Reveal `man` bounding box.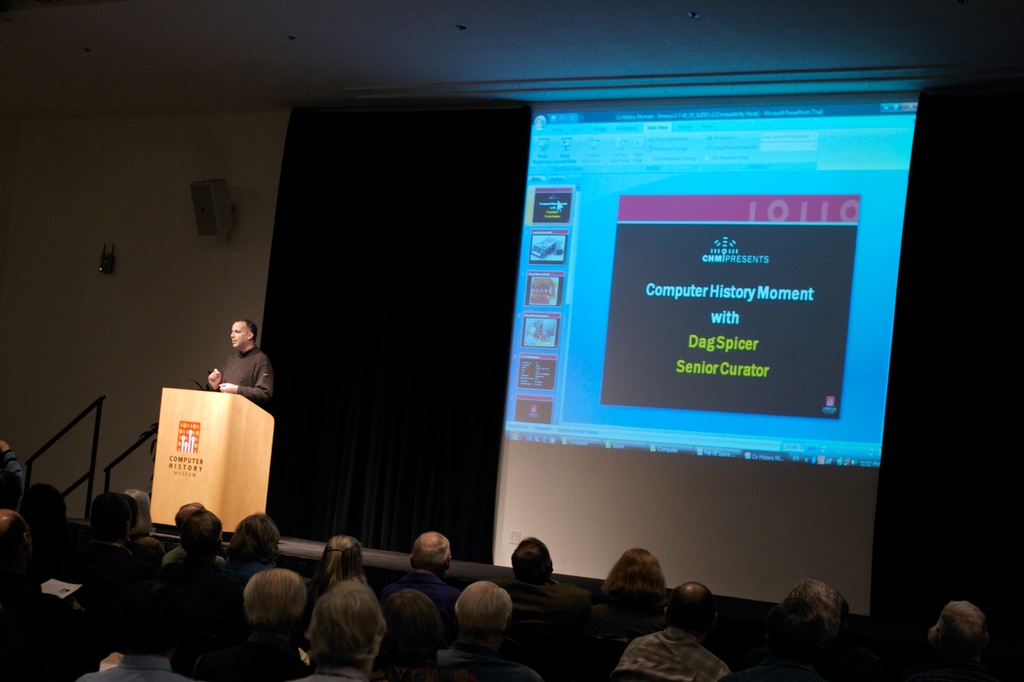
Revealed: BBox(85, 492, 182, 622).
